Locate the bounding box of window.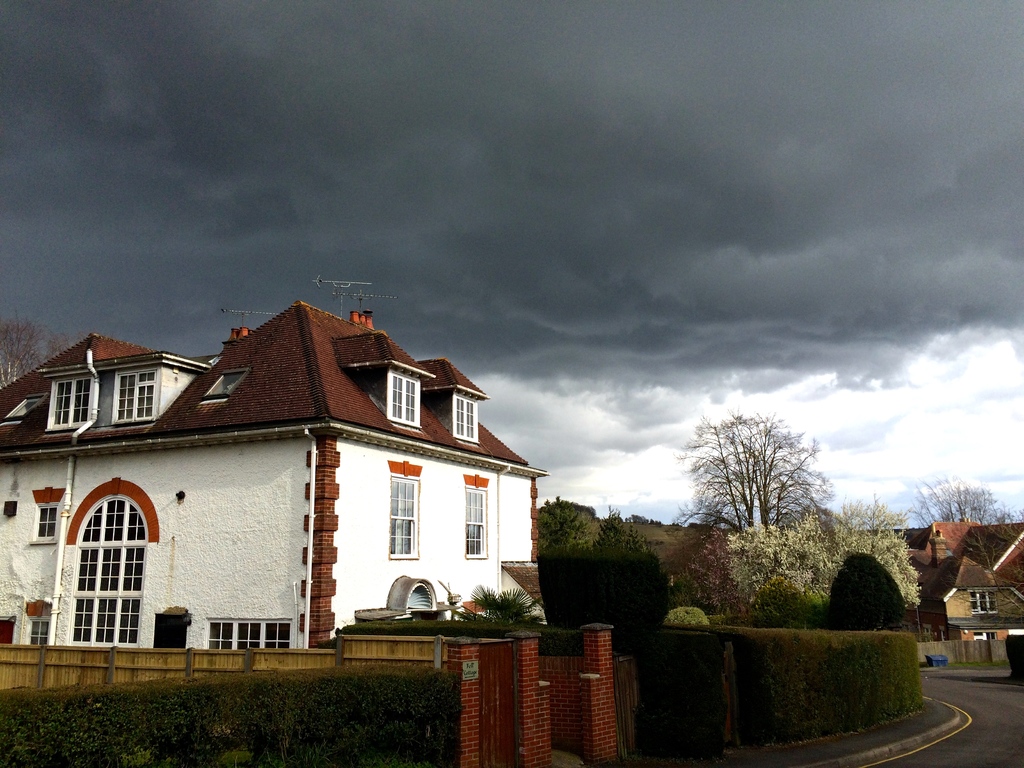
Bounding box: <box>208,622,291,651</box>.
